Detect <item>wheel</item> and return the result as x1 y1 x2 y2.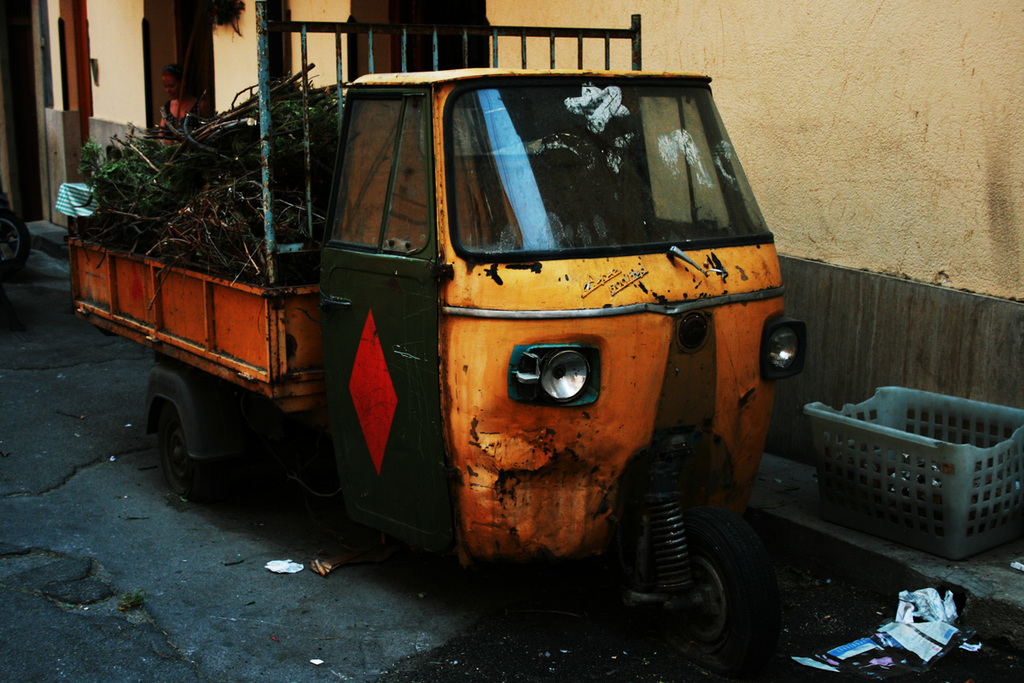
631 520 761 669.
